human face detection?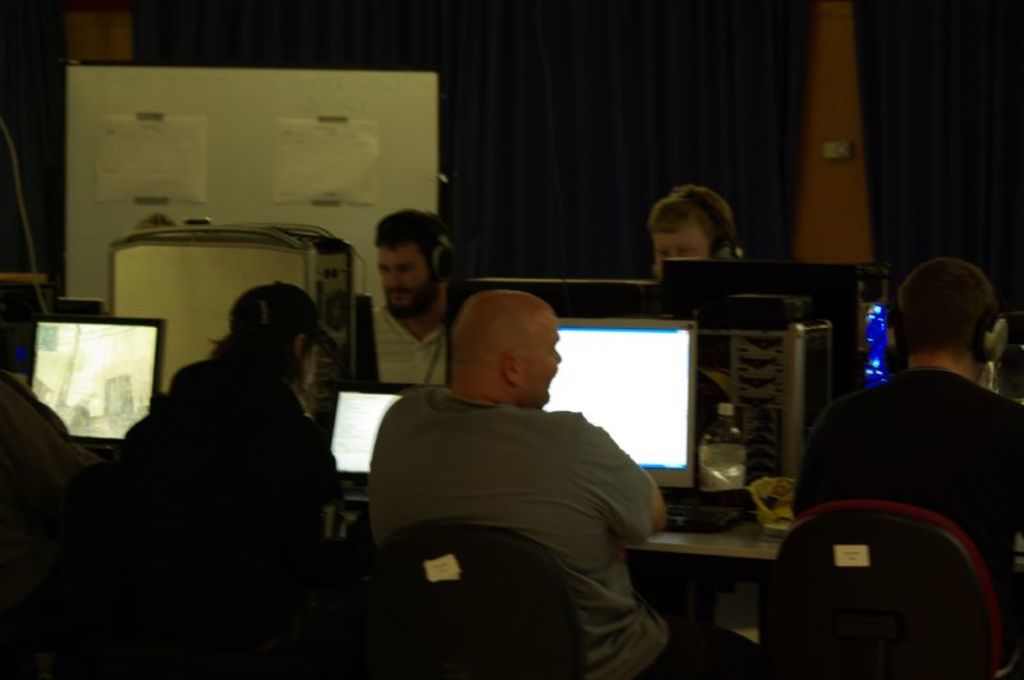
region(650, 222, 709, 280)
